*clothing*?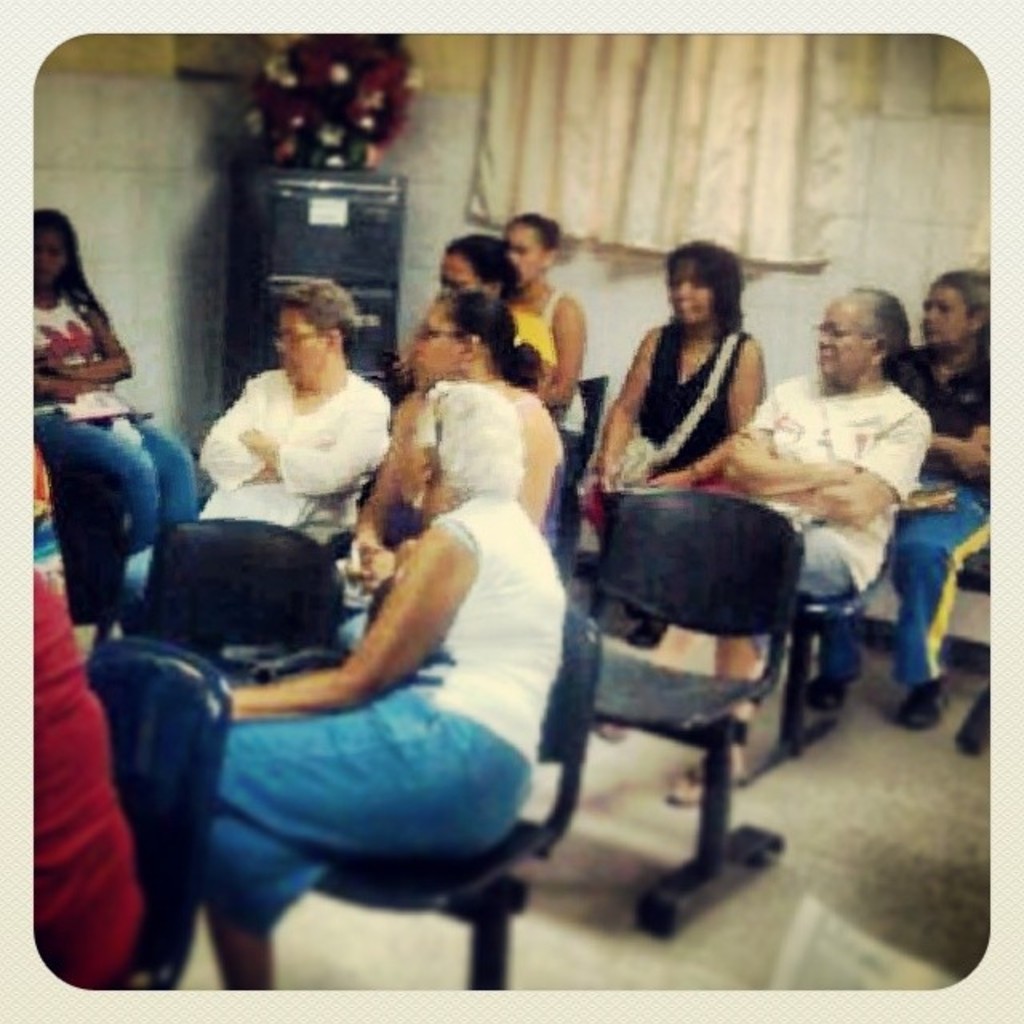
bbox(210, 494, 568, 930)
